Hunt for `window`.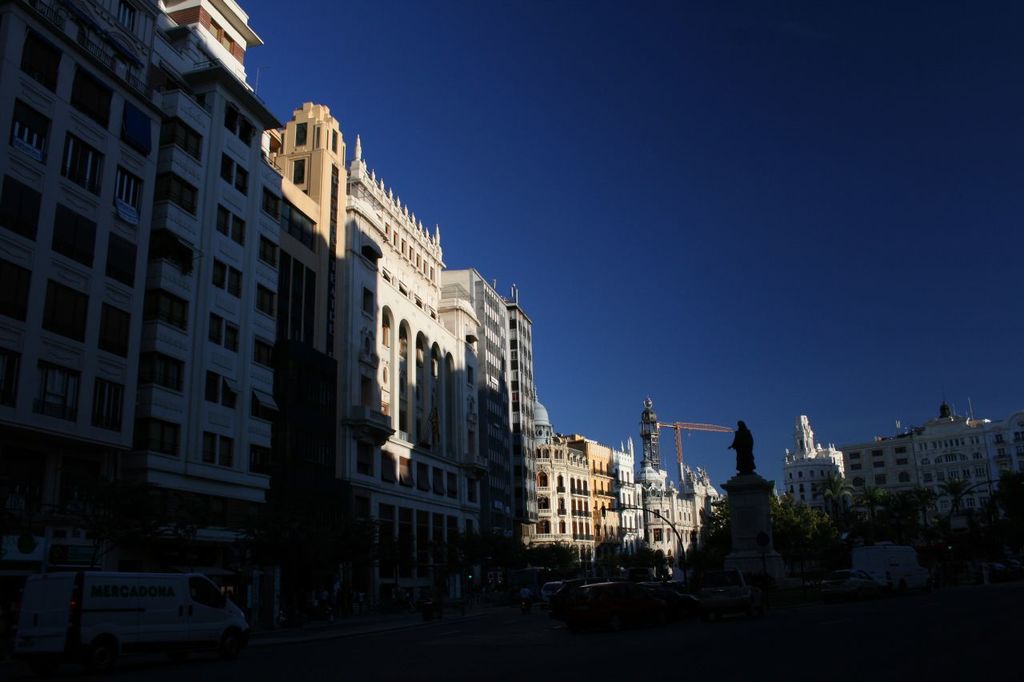
Hunted down at detection(451, 473, 465, 494).
